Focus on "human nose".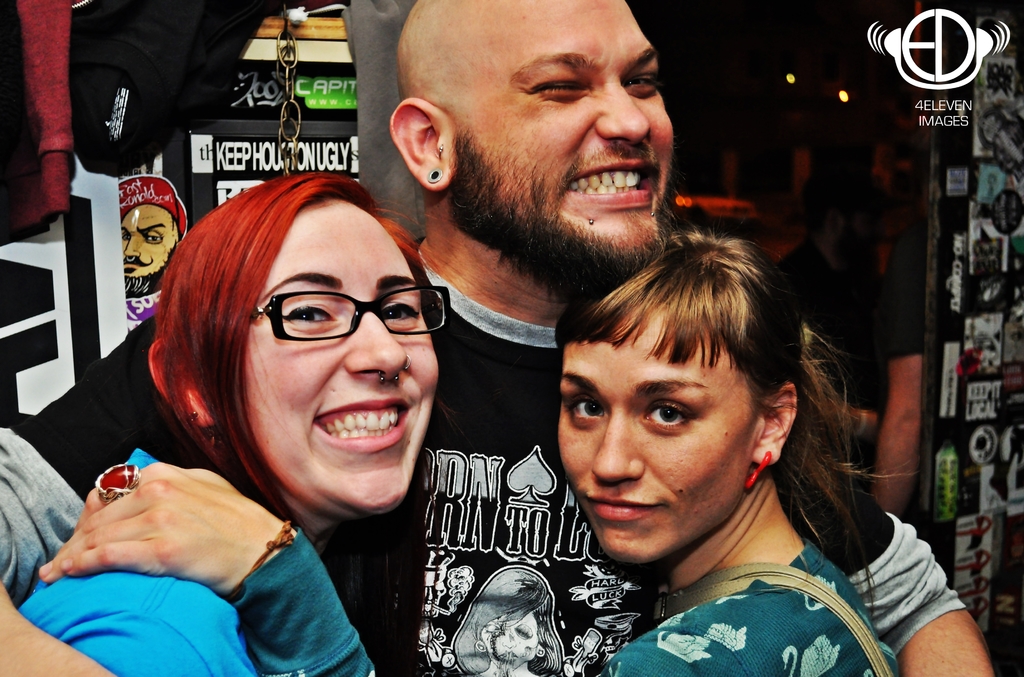
Focused at box(124, 235, 142, 256).
